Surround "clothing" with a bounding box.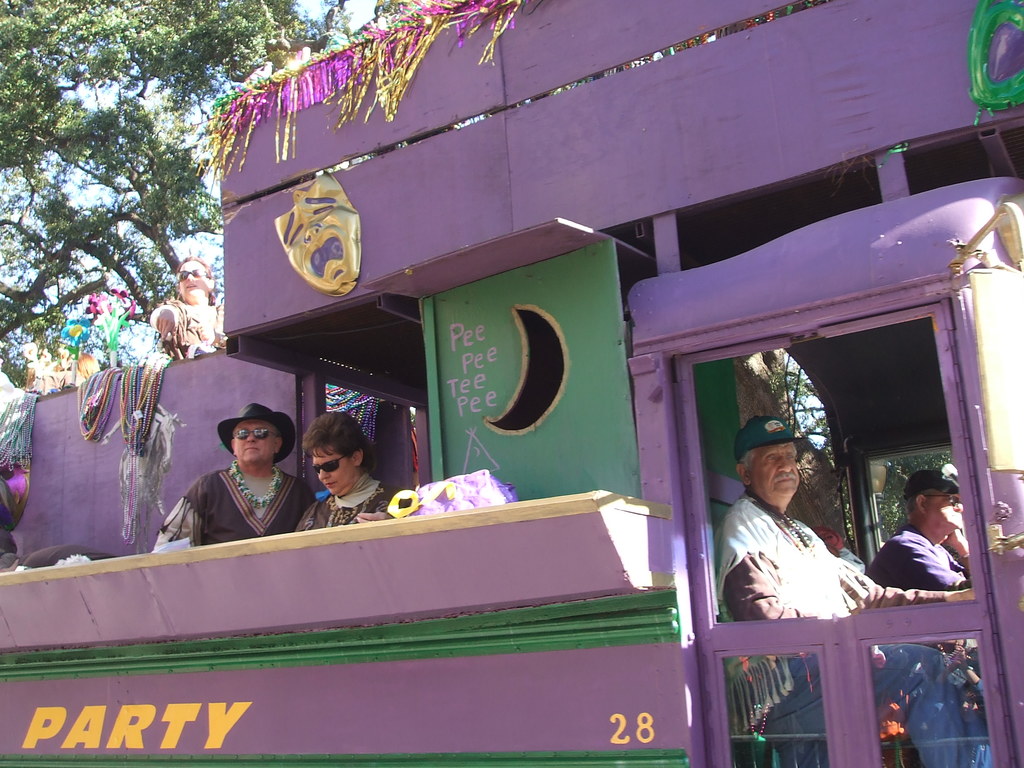
148:298:227:353.
